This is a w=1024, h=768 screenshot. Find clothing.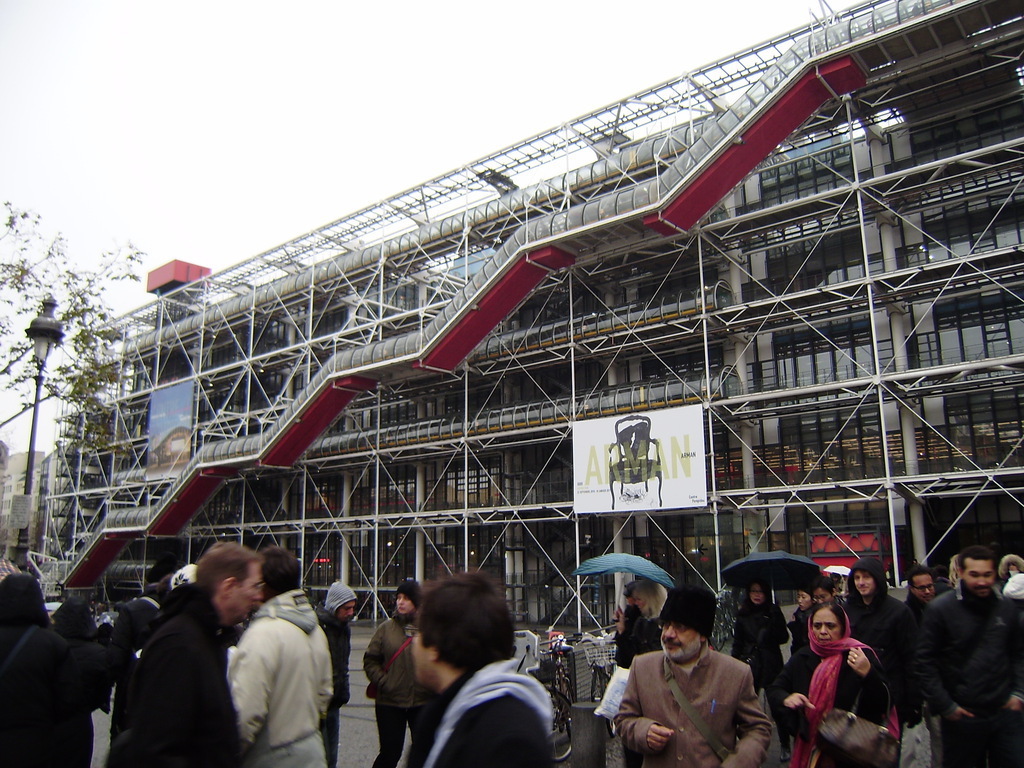
Bounding box: 737,587,791,674.
